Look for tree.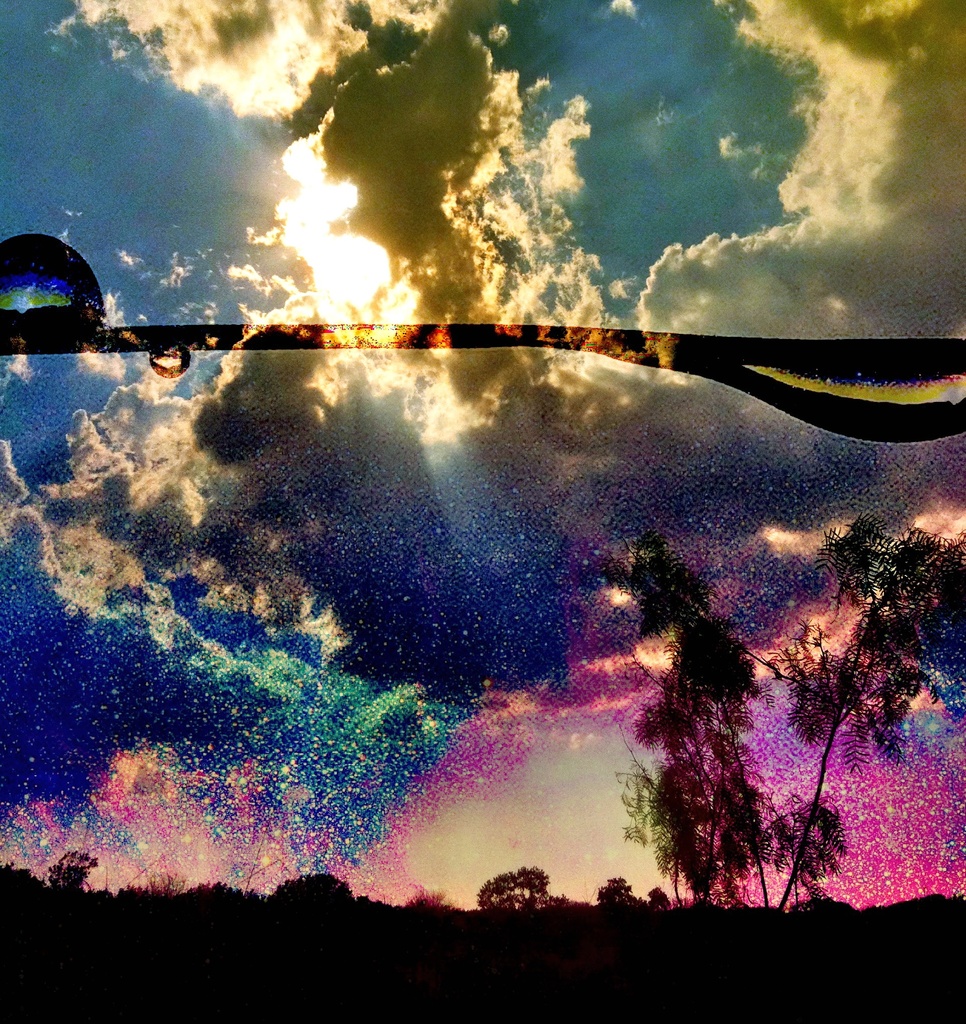
Found: (605, 872, 647, 903).
